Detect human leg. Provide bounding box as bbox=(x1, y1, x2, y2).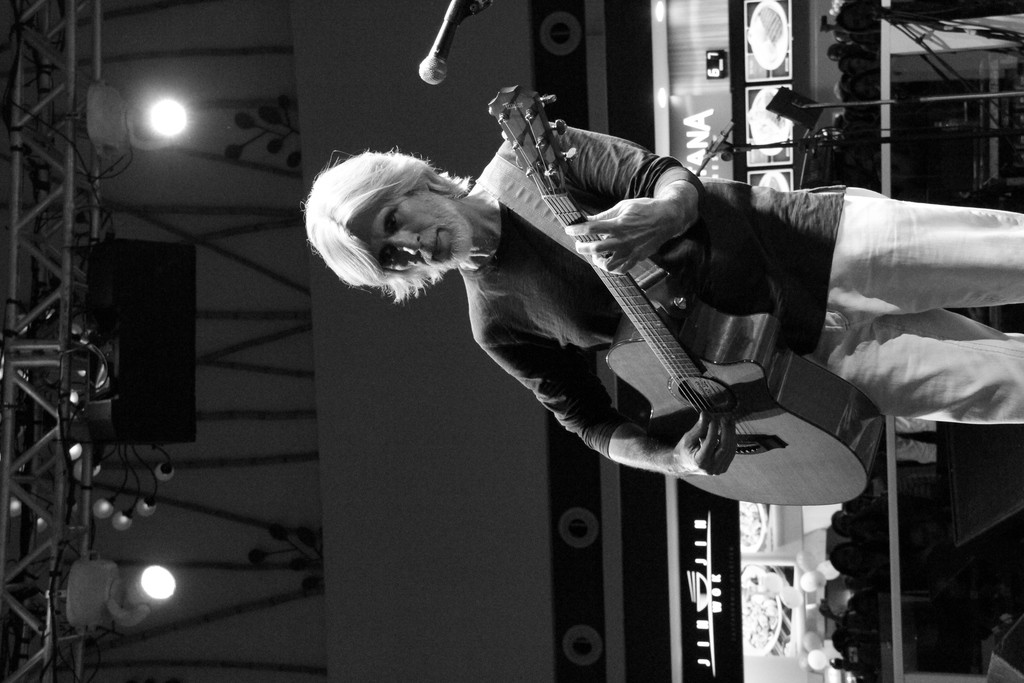
bbox=(825, 189, 1023, 319).
